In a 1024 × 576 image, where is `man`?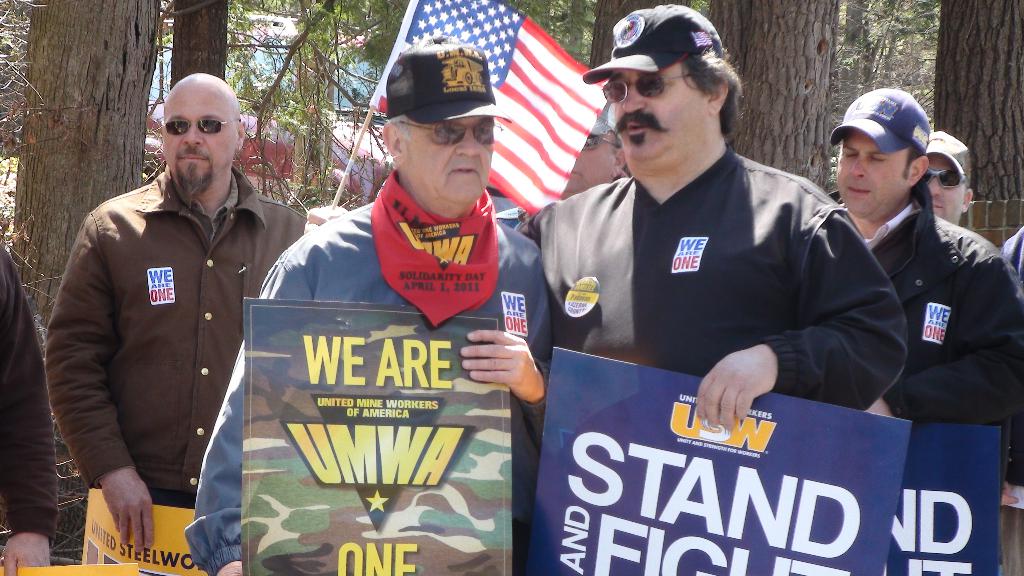
region(826, 93, 1023, 575).
